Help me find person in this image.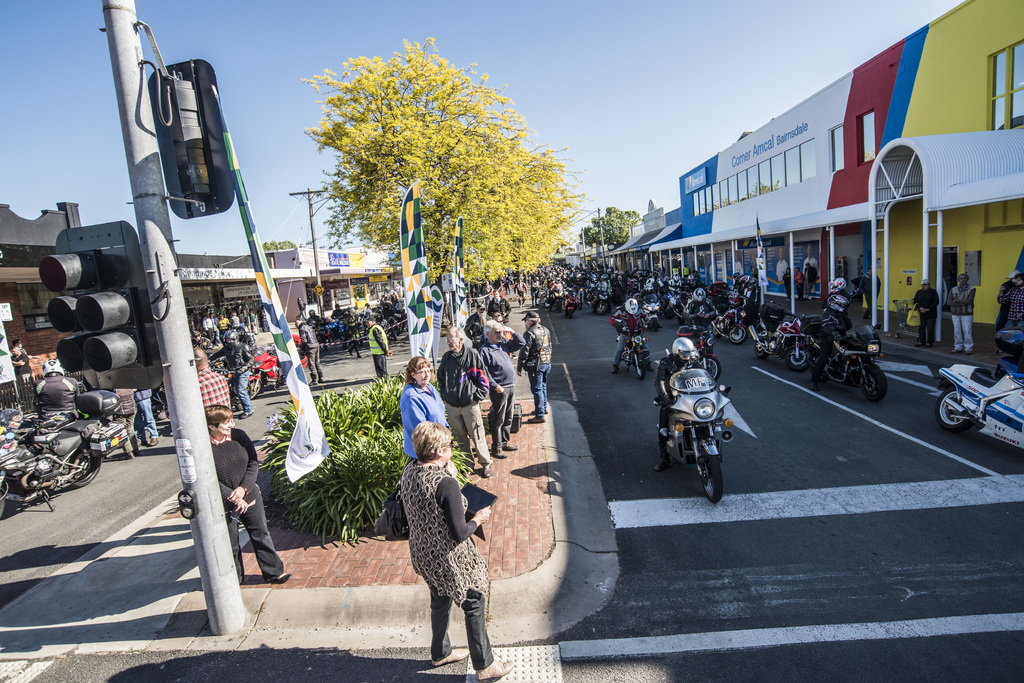
Found it: select_region(393, 422, 513, 682).
